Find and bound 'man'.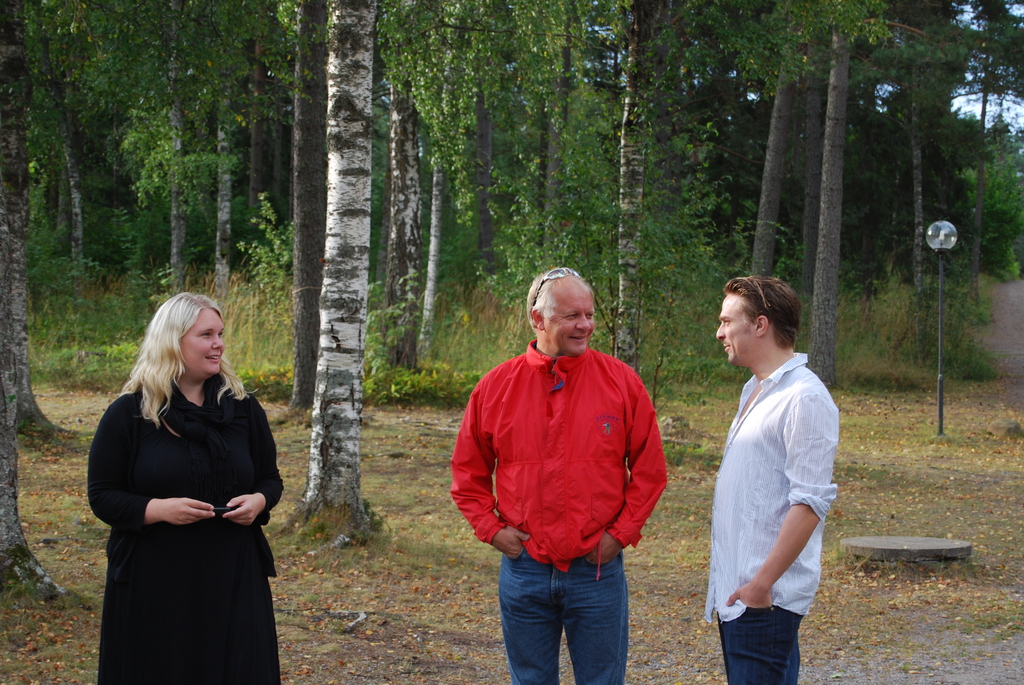
Bound: [left=701, top=276, right=838, bottom=684].
